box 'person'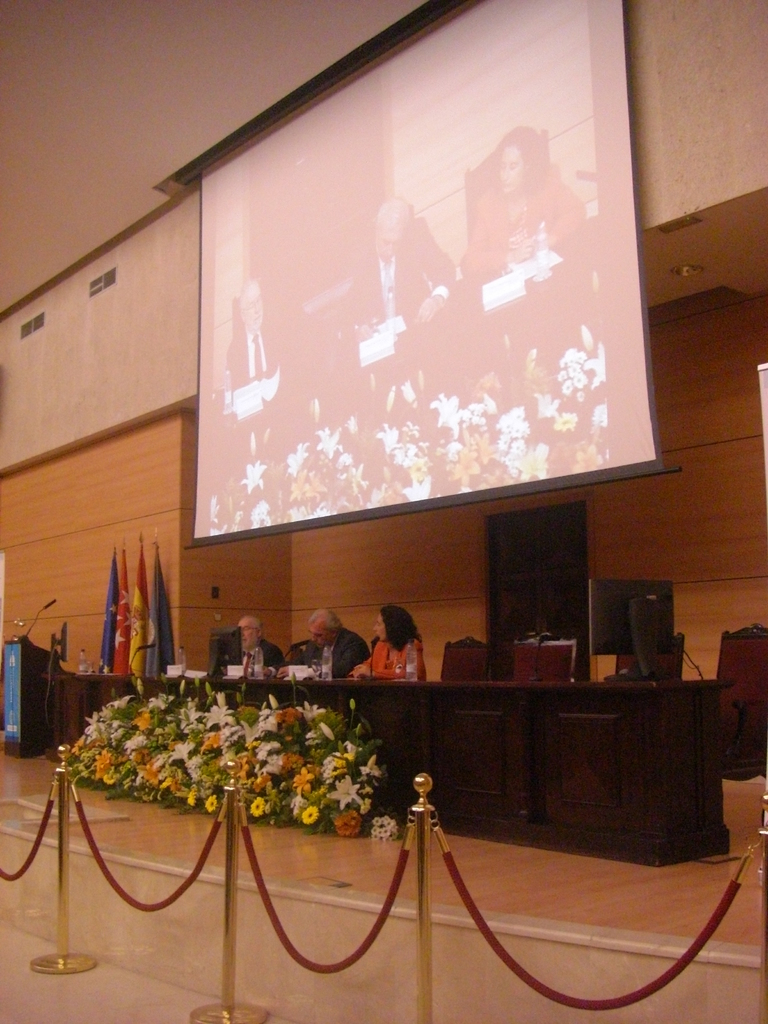
box(296, 610, 369, 680)
